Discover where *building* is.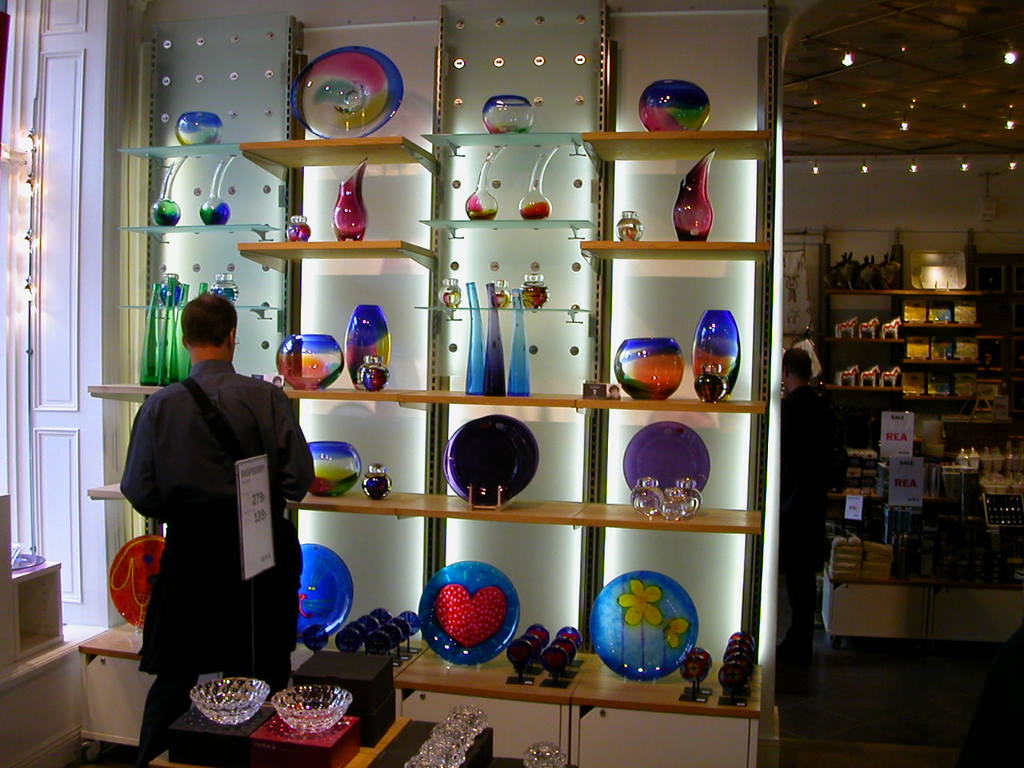
Discovered at box=[0, 0, 1023, 767].
